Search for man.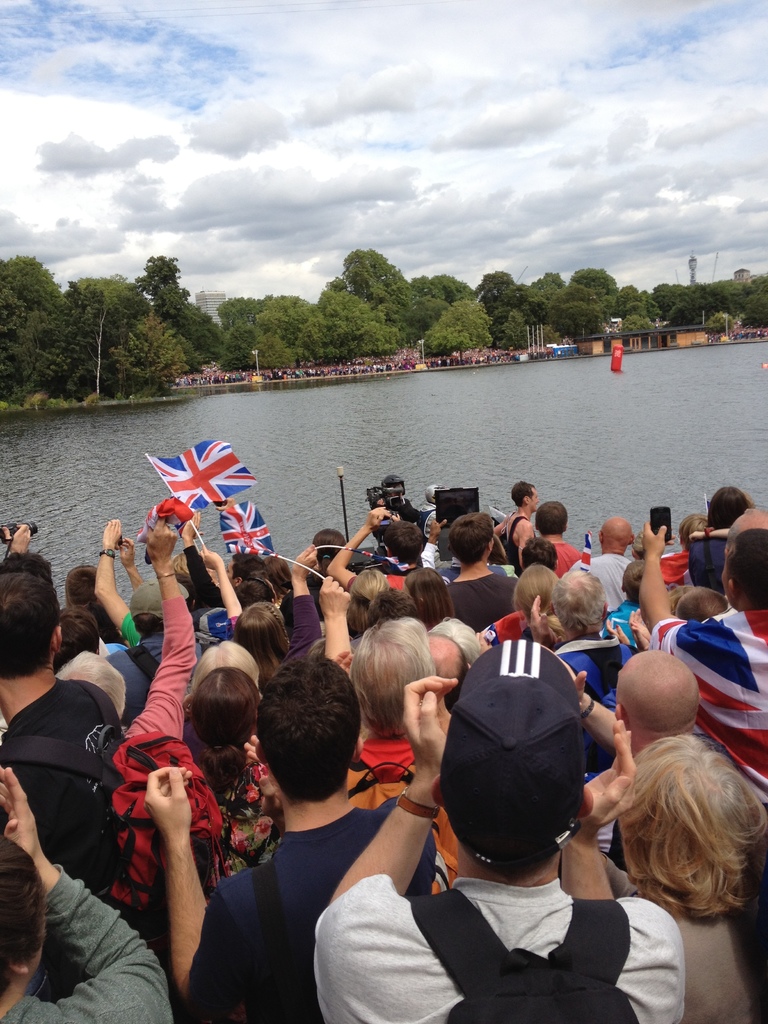
Found at x1=573 y1=648 x2=701 y2=872.
